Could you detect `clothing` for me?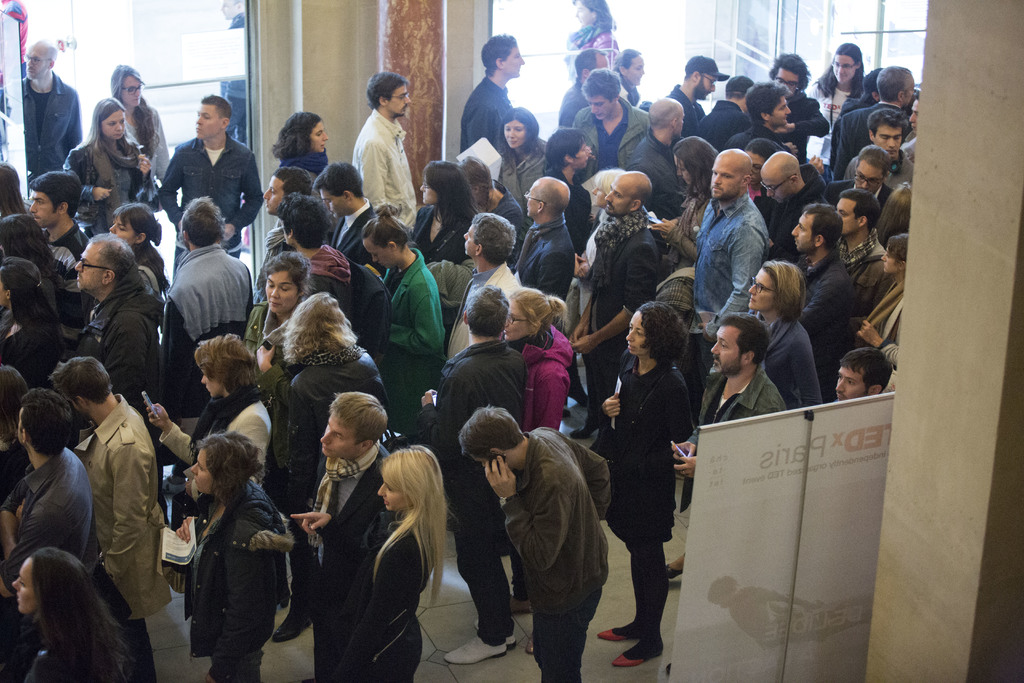
Detection result: [660, 185, 713, 281].
